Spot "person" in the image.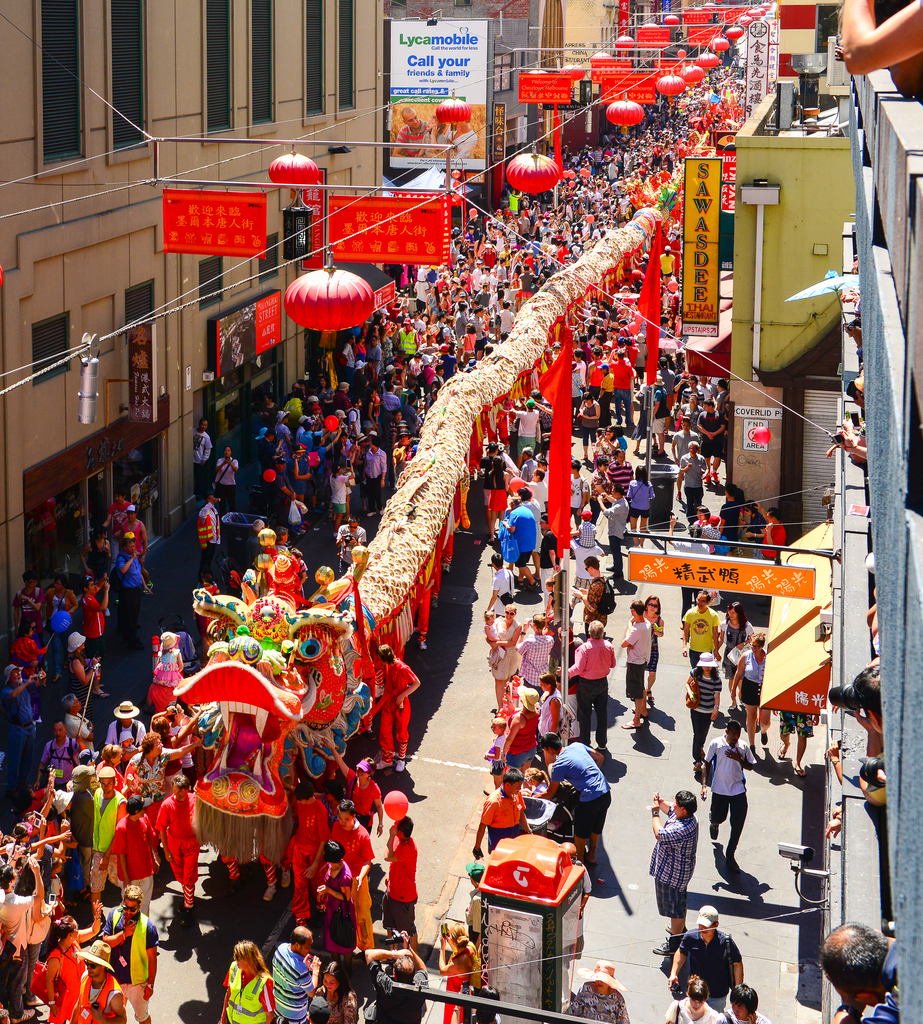
"person" found at {"x1": 660, "y1": 908, "x2": 756, "y2": 1000}.
